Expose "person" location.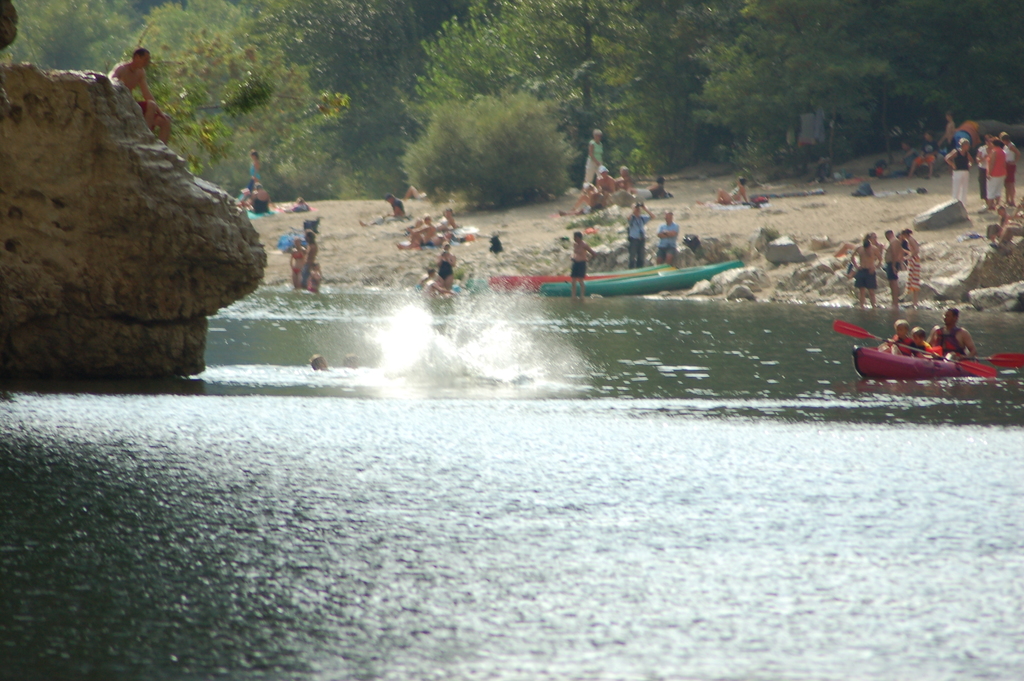
Exposed at {"x1": 881, "y1": 316, "x2": 910, "y2": 357}.
